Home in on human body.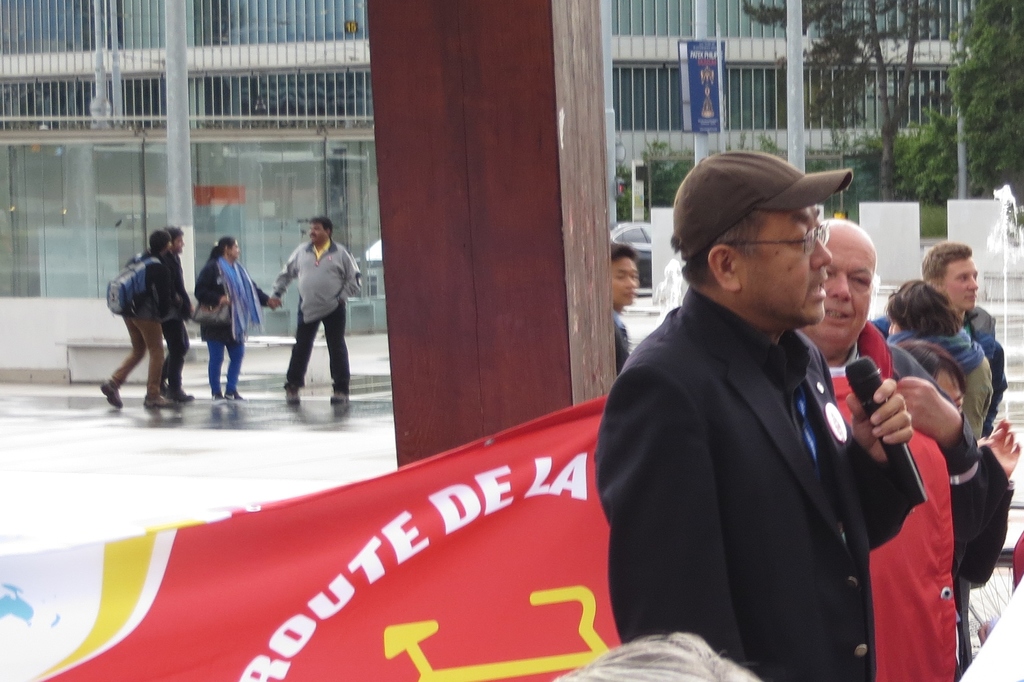
Homed in at [x1=97, y1=207, x2=180, y2=410].
